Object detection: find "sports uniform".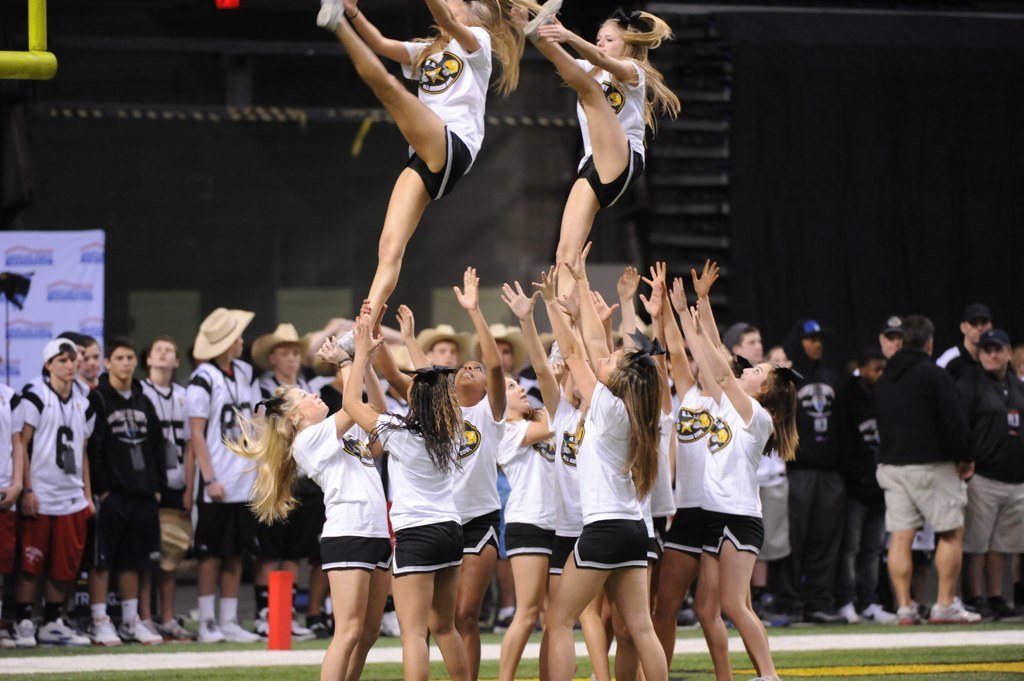
locate(653, 344, 794, 644).
